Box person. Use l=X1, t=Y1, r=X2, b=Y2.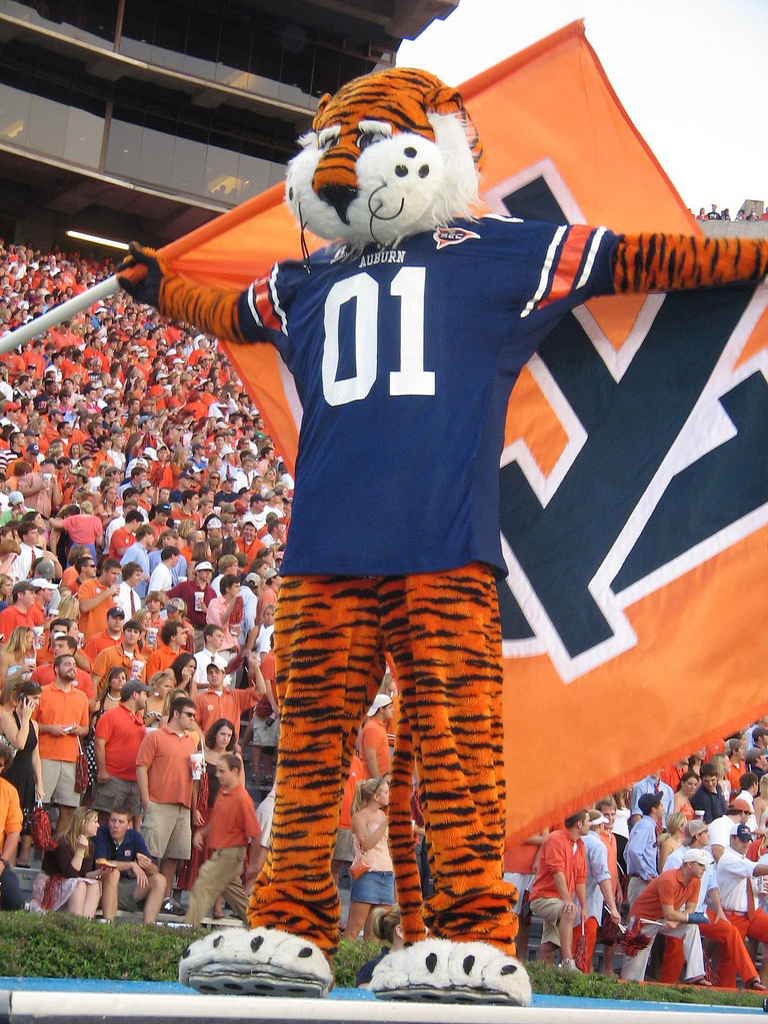
l=627, t=849, r=711, b=988.
